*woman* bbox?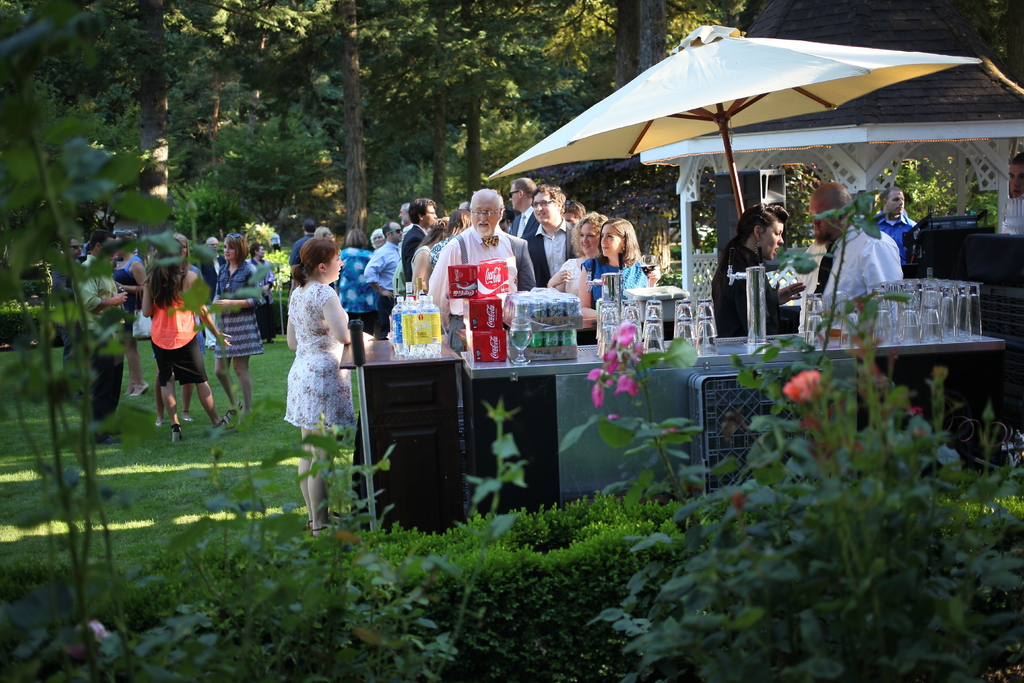
426:206:474:284
